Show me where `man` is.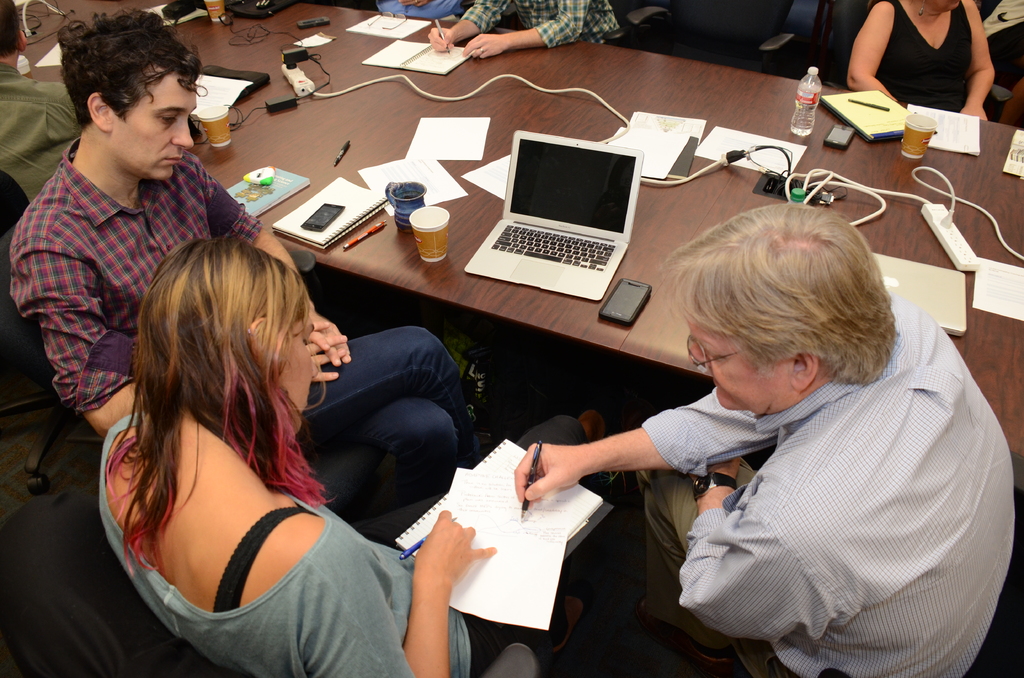
`man` is at left=609, top=202, right=1014, bottom=672.
